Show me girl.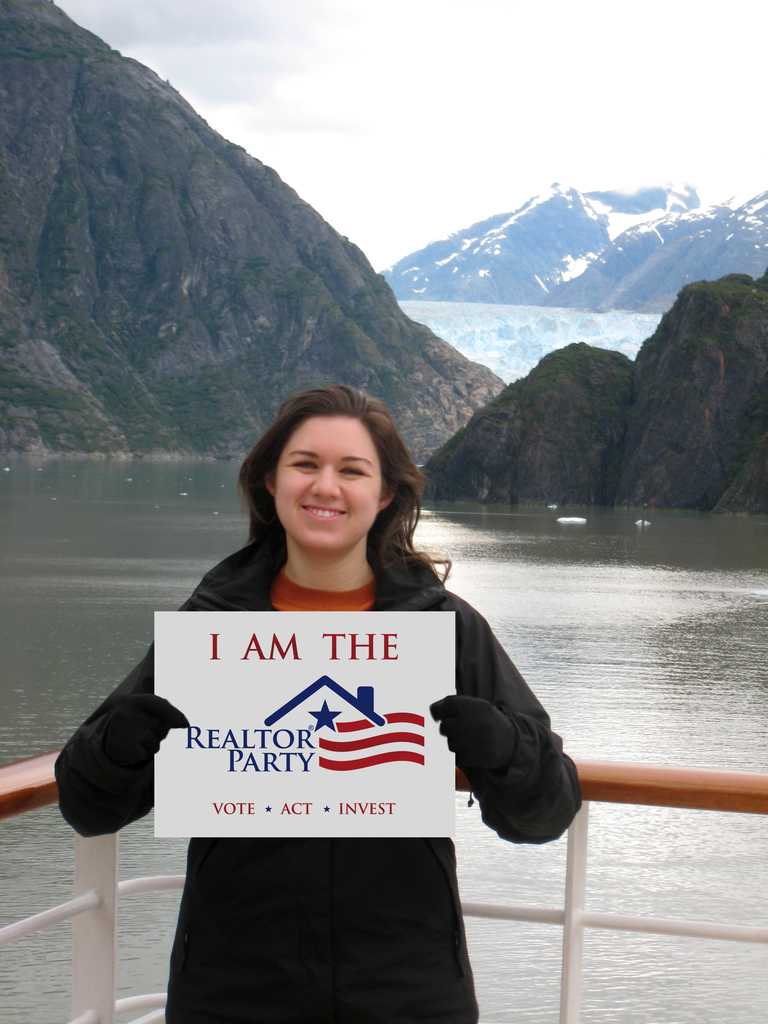
girl is here: [x1=52, y1=390, x2=584, y2=1014].
